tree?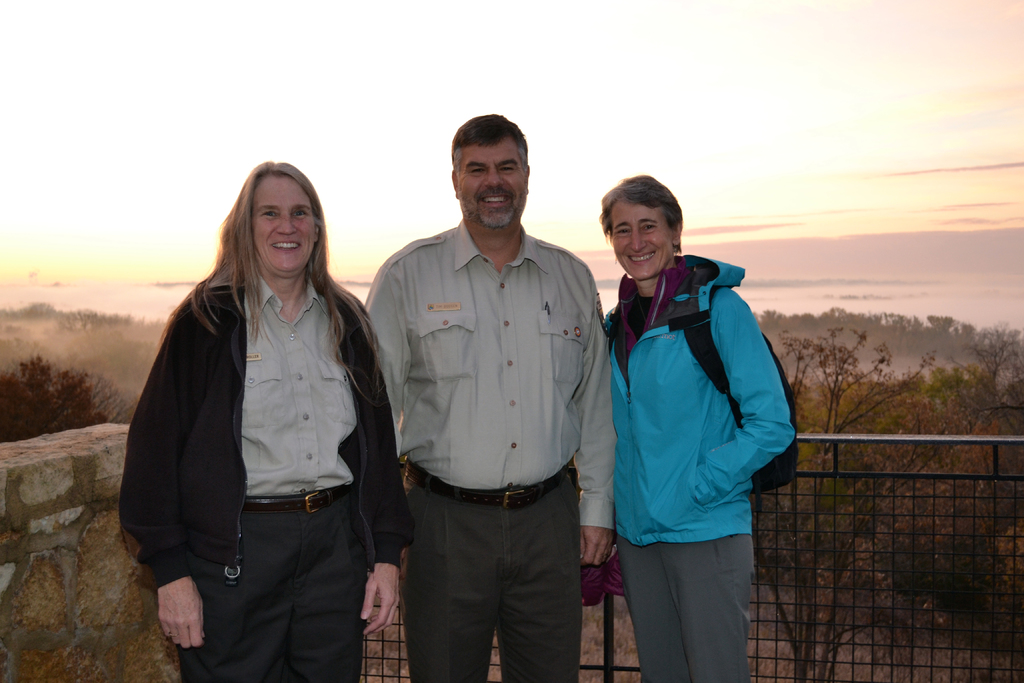
box=[0, 349, 129, 439]
